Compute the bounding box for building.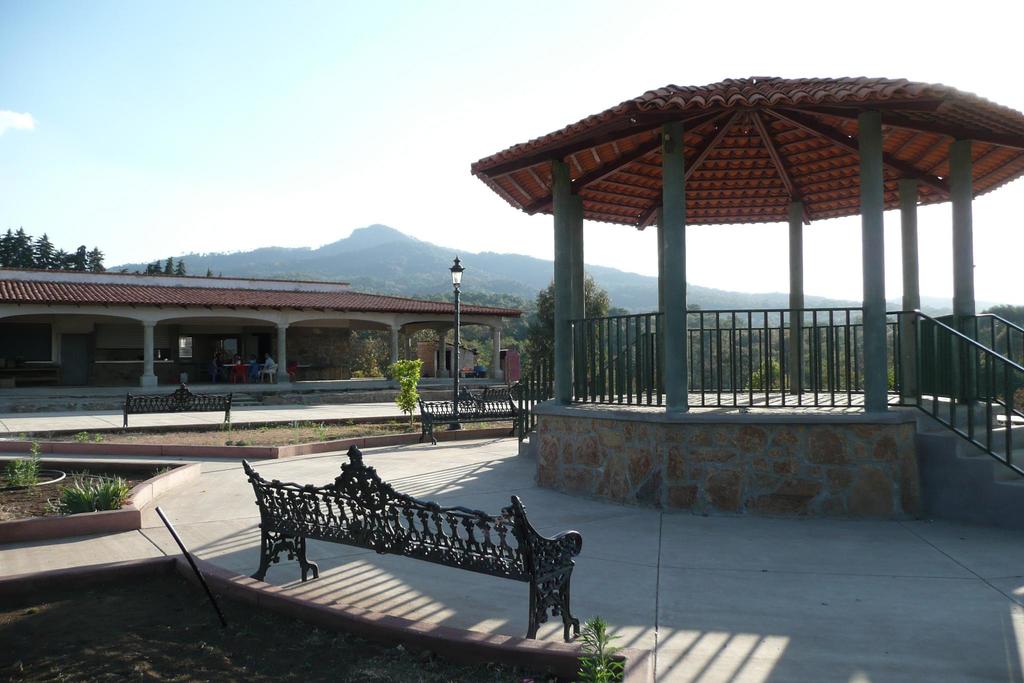
(0,267,521,383).
